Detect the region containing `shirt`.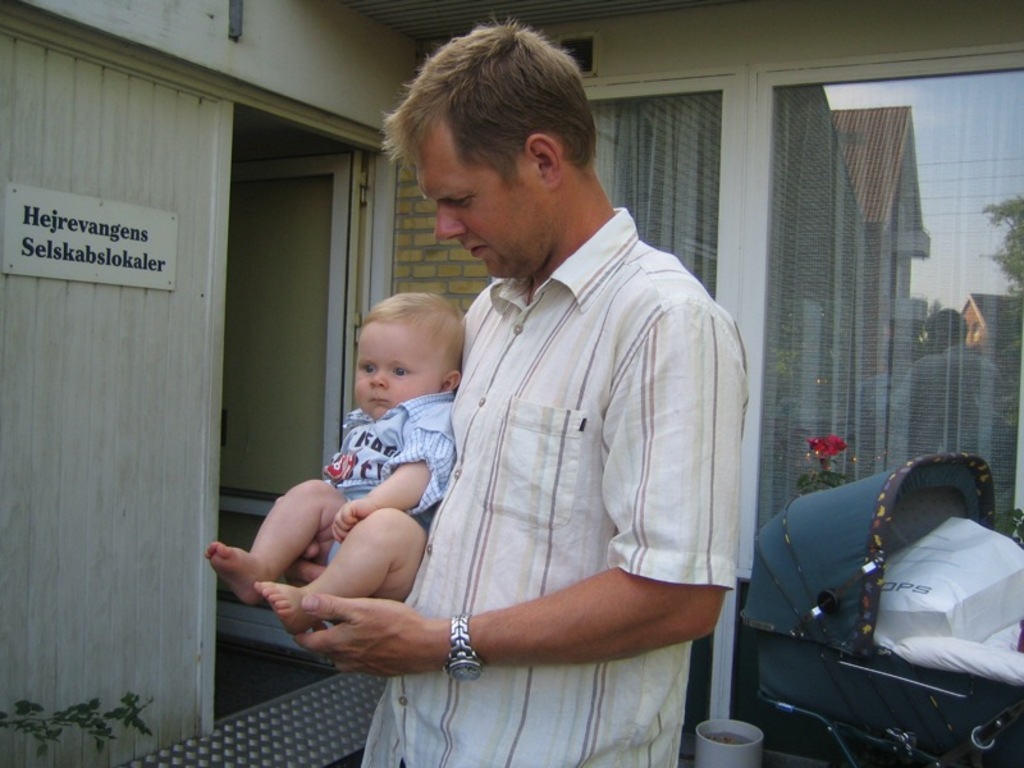
bbox=[325, 390, 457, 516].
